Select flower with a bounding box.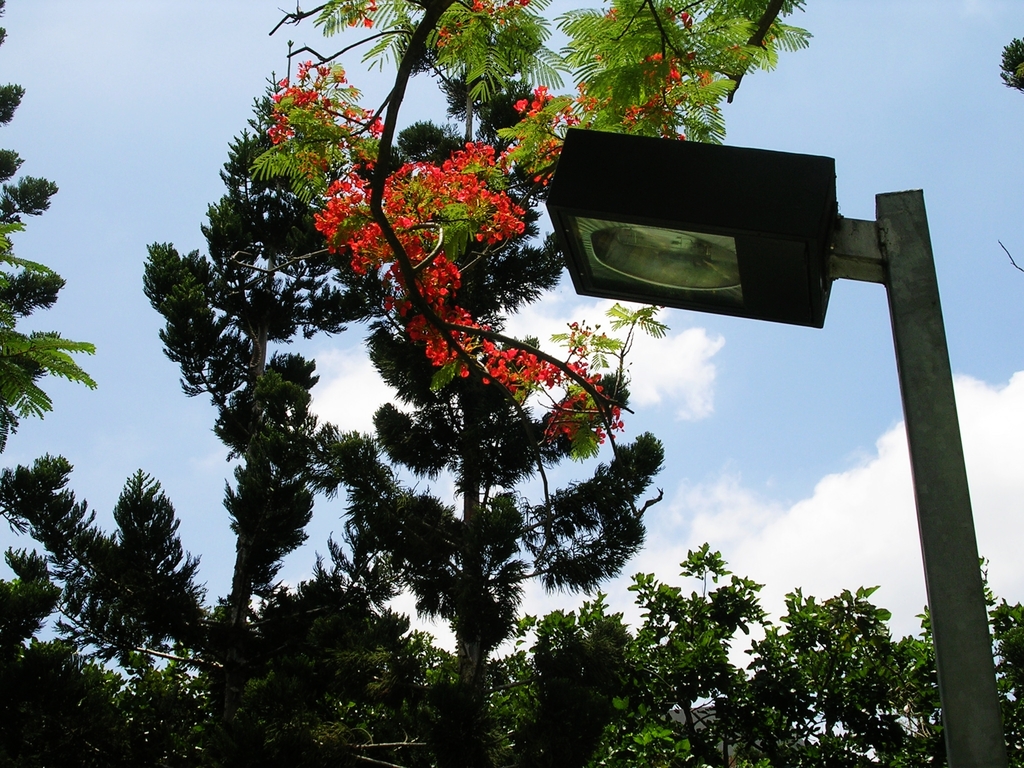
bbox(676, 13, 695, 29).
